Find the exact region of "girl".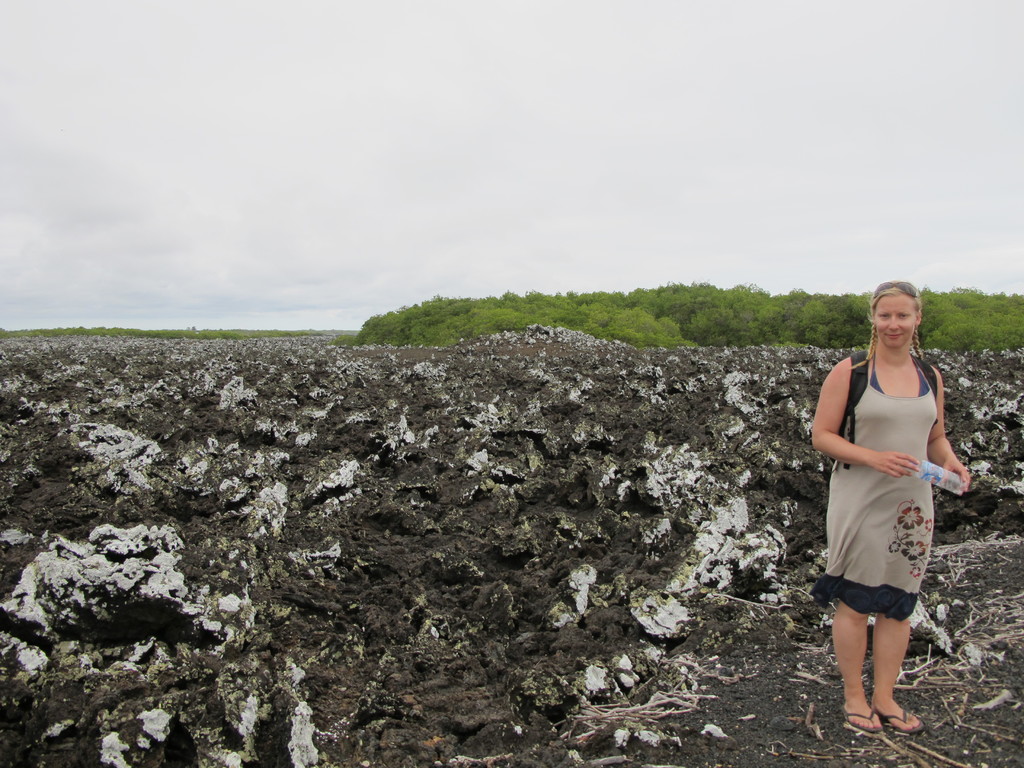
Exact region: box=[810, 278, 972, 733].
